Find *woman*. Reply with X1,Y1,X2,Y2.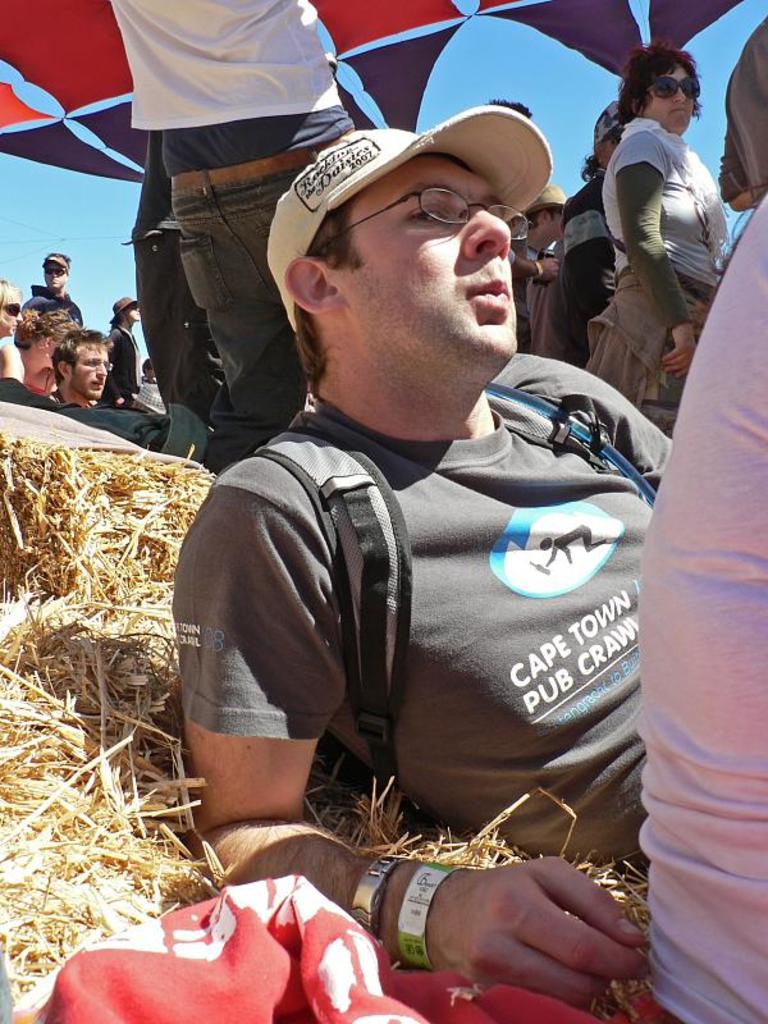
0,278,22,338.
